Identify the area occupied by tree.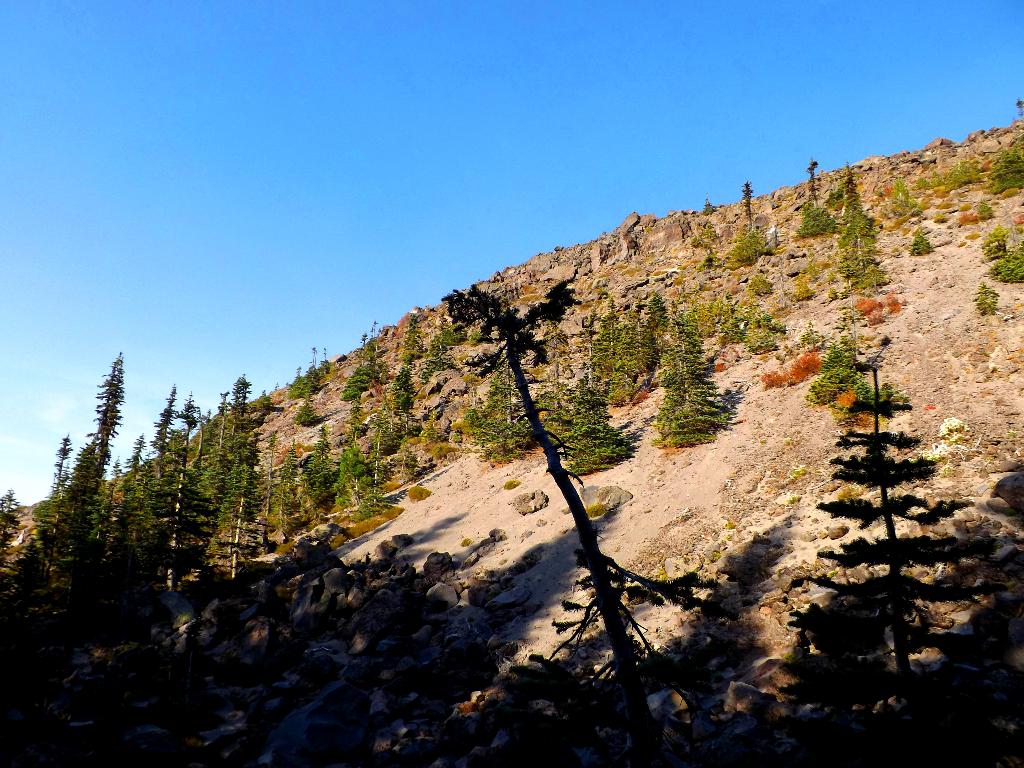
Area: crop(739, 179, 756, 227).
